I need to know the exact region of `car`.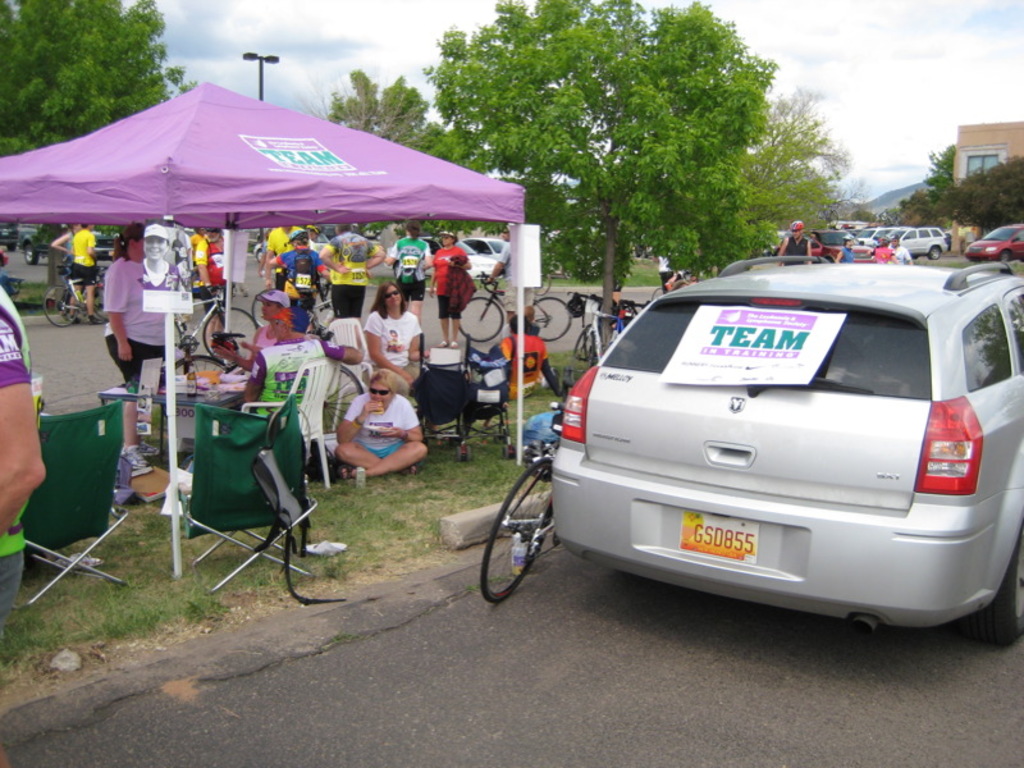
Region: x1=845 y1=229 x2=860 y2=239.
